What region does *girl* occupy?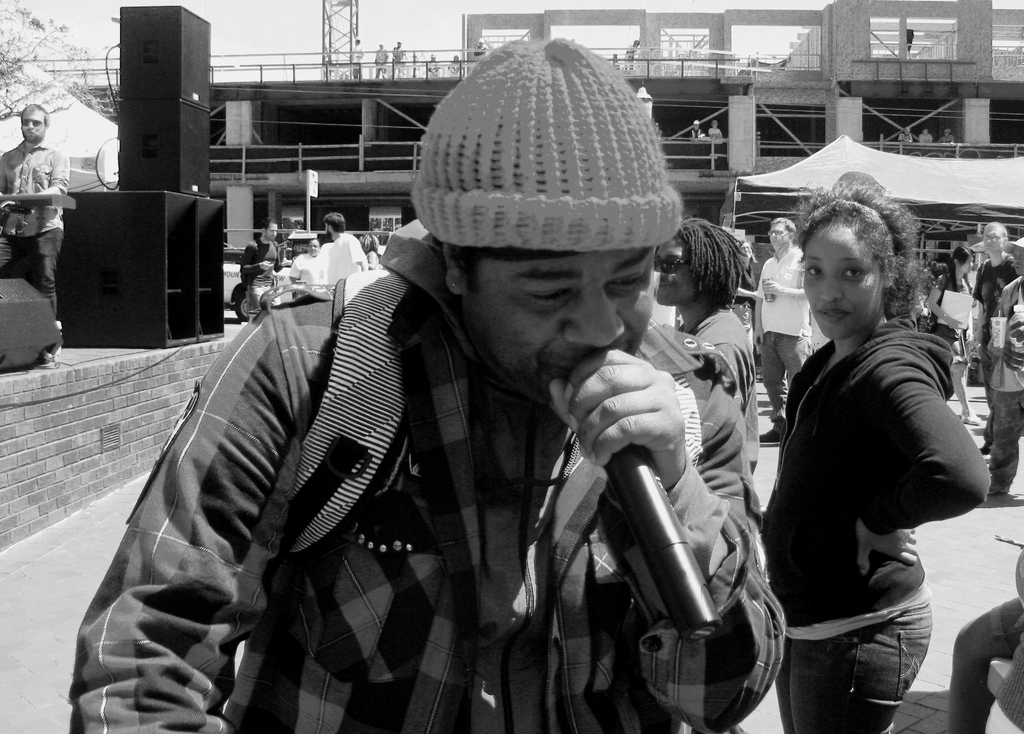
region(763, 174, 991, 733).
